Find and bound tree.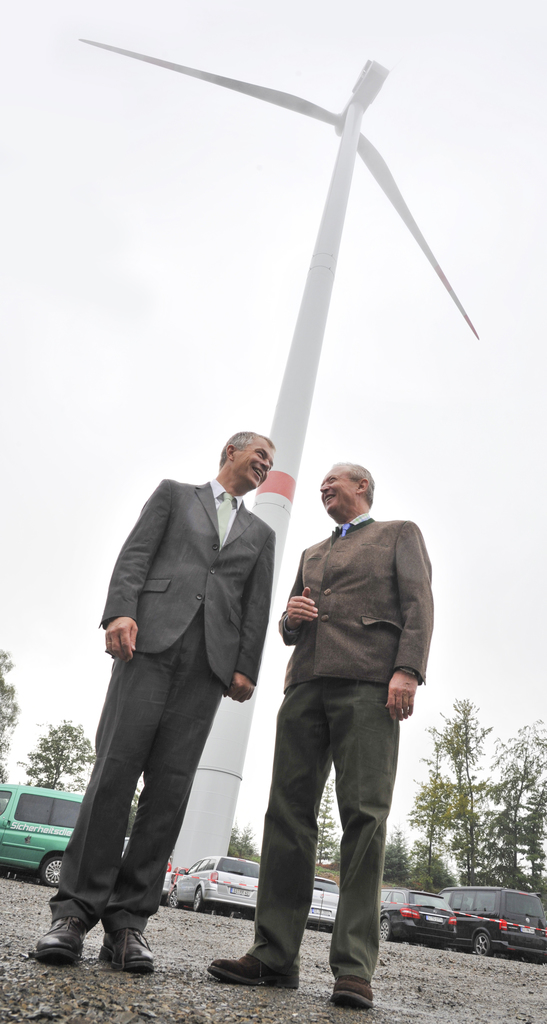
Bound: <bbox>17, 719, 99, 791</bbox>.
